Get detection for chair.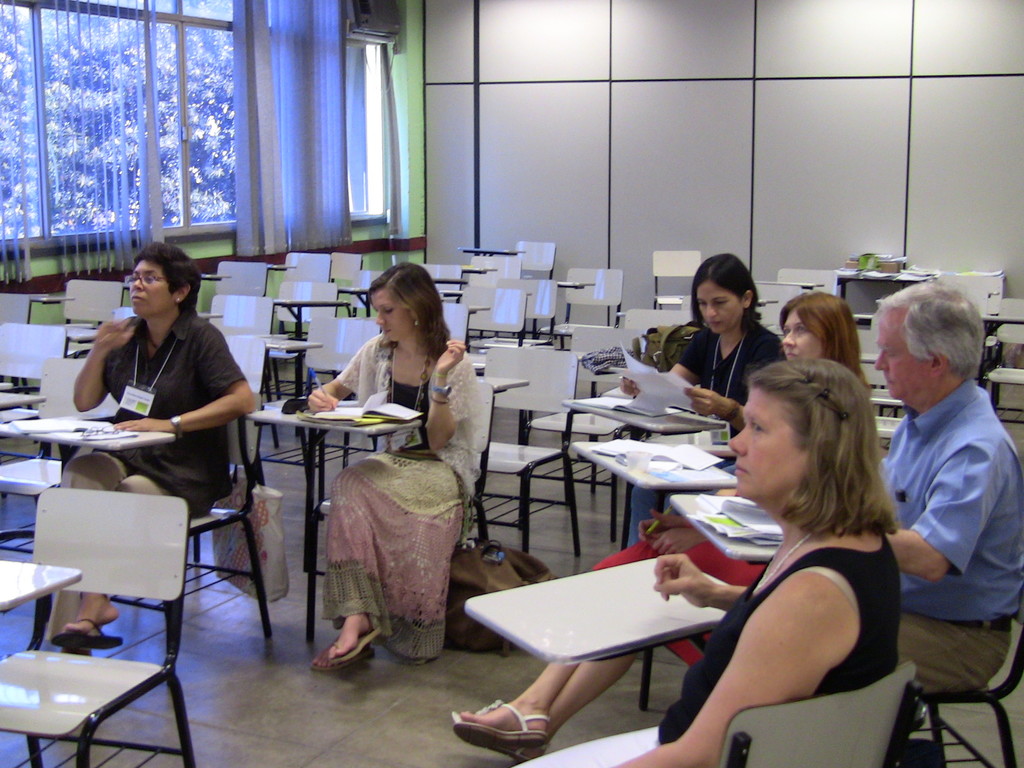
Detection: BBox(286, 252, 332, 286).
